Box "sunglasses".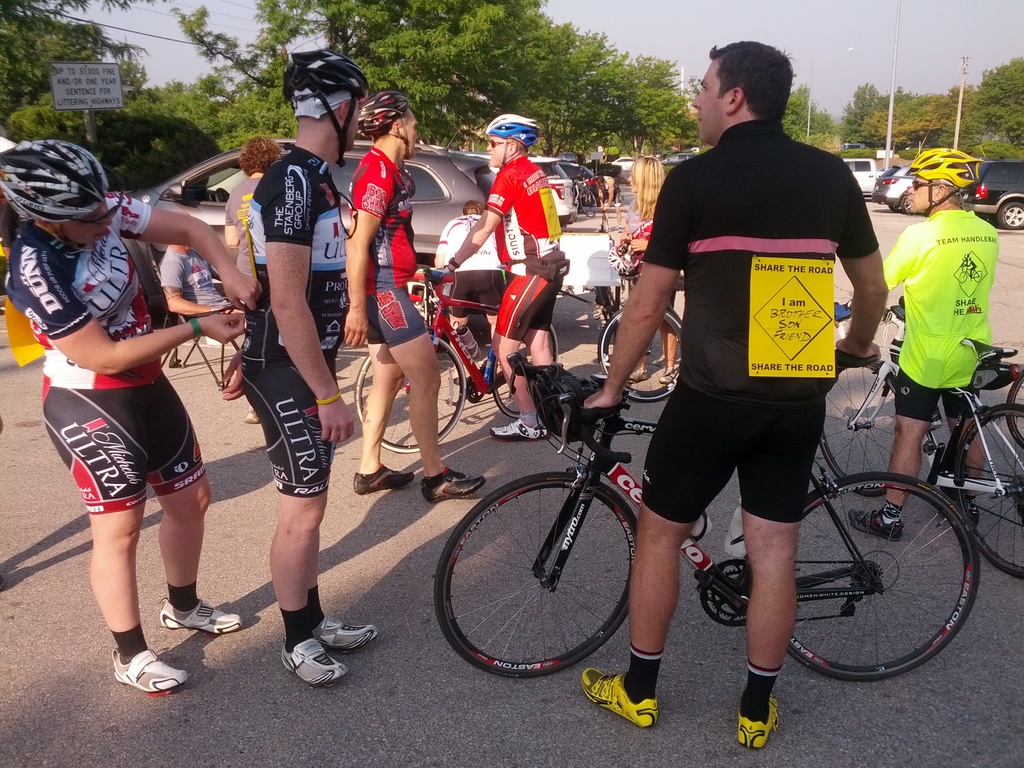
detection(68, 164, 125, 228).
